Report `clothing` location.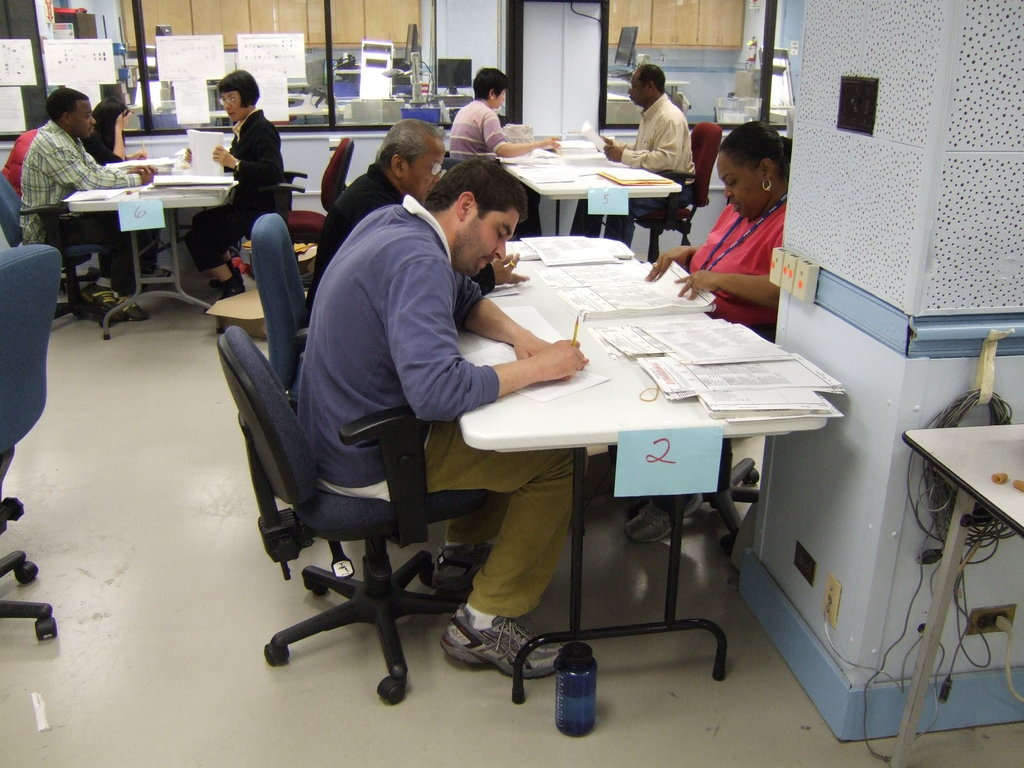
Report: [165,105,293,254].
